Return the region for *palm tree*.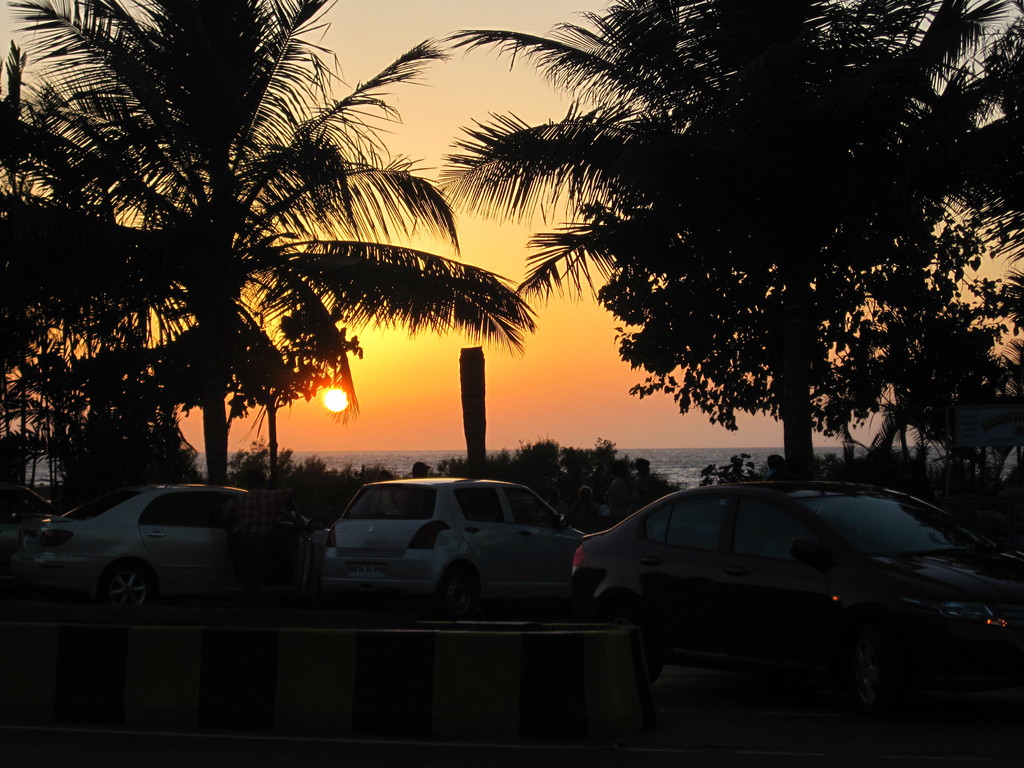
[408,0,1023,512].
